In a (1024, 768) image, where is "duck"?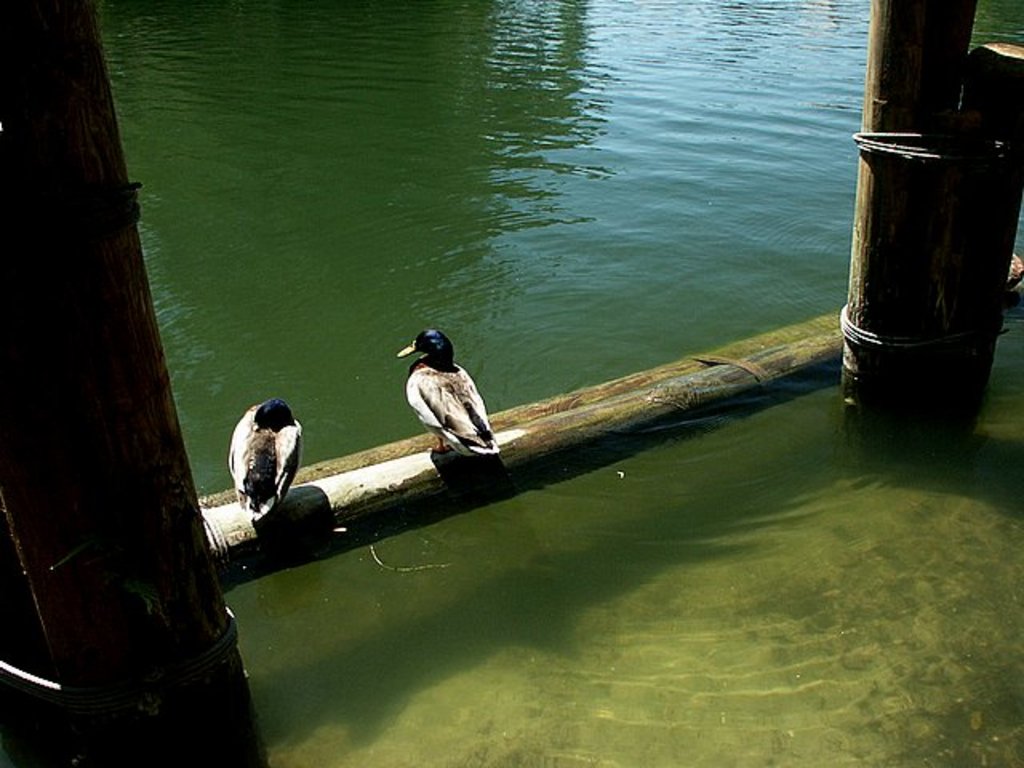
{"left": 221, "top": 390, "right": 304, "bottom": 531}.
